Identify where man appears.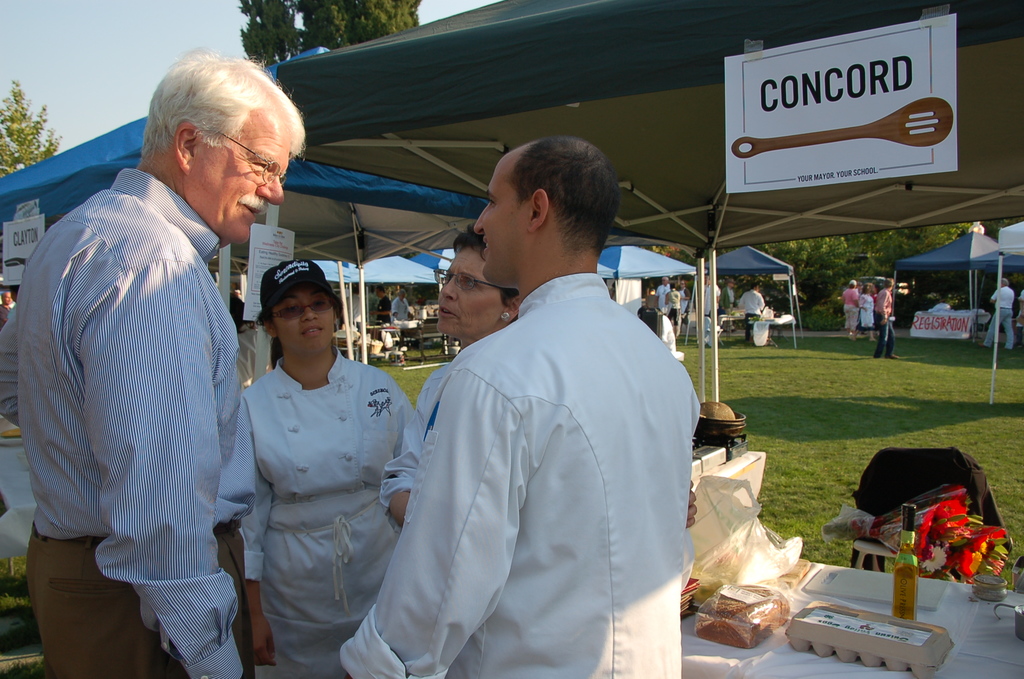
Appears at {"left": 874, "top": 278, "right": 902, "bottom": 357}.
